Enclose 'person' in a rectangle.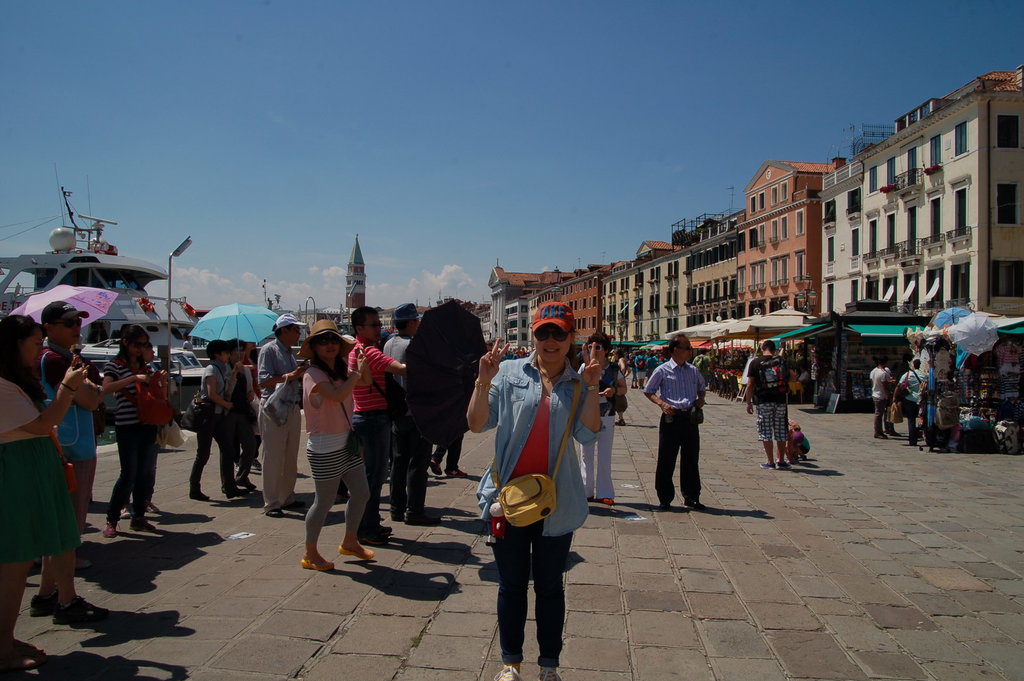
576 329 626 503.
